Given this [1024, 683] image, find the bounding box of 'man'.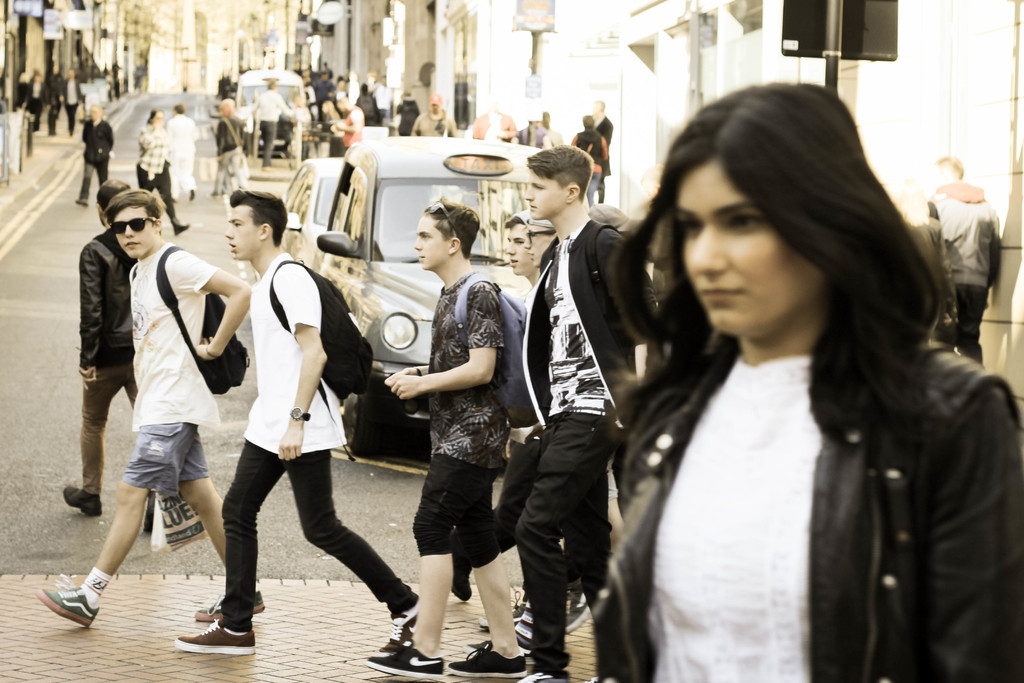
[76, 101, 111, 210].
